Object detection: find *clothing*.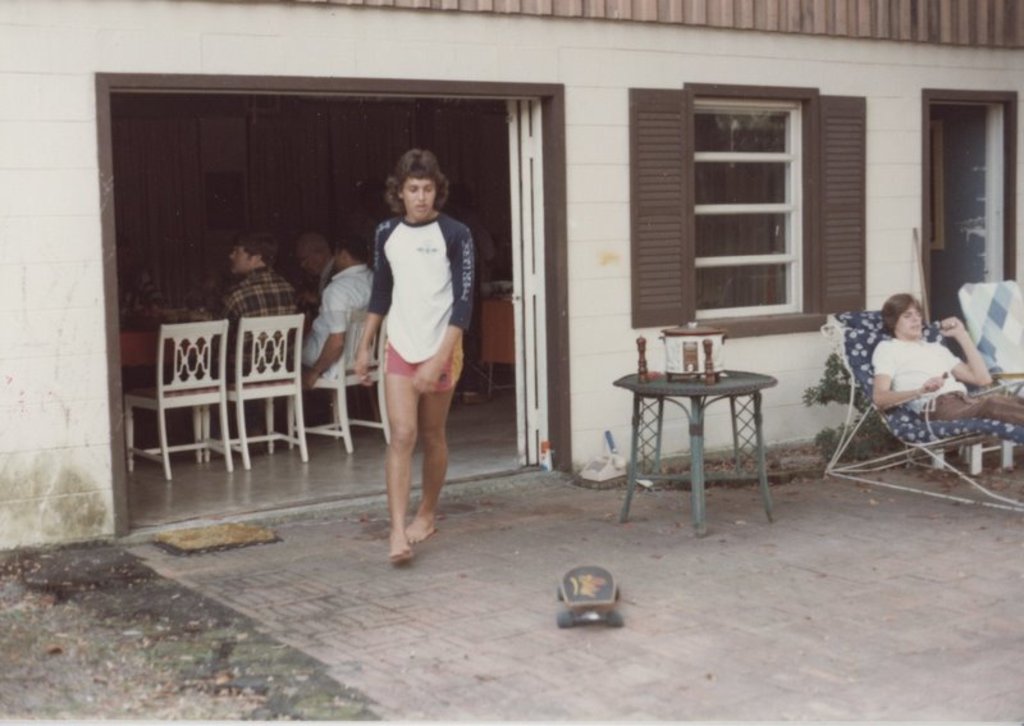
region(366, 207, 475, 392).
